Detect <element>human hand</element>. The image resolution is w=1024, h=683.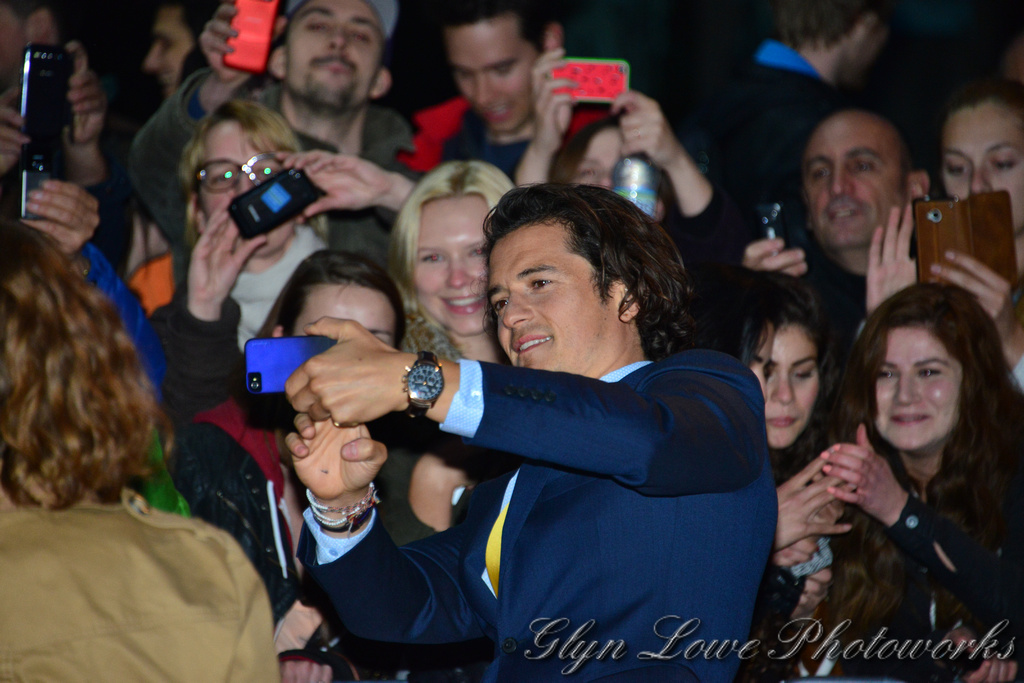
x1=743, y1=238, x2=811, y2=282.
